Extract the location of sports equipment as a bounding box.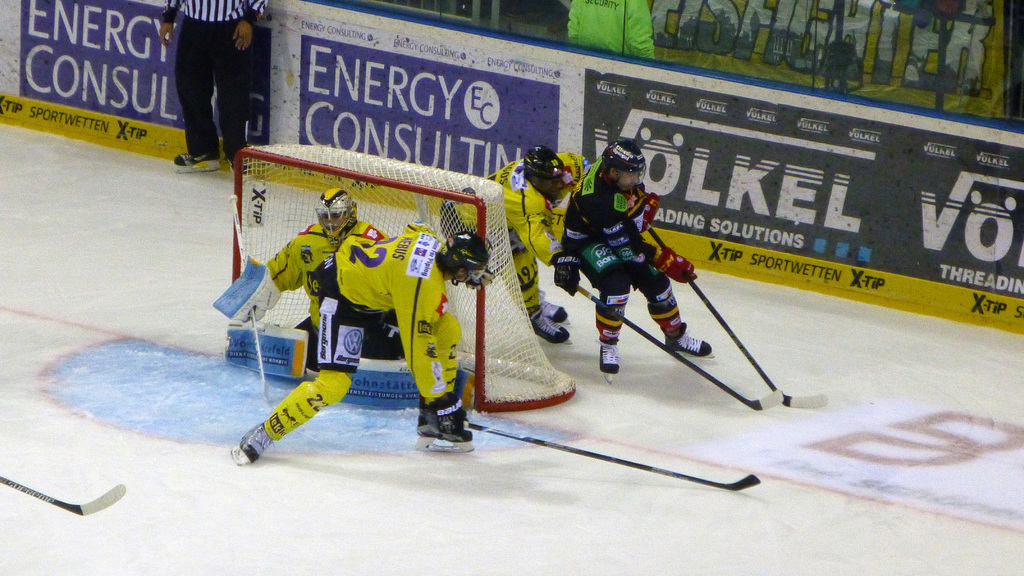
bbox=(475, 421, 758, 490).
